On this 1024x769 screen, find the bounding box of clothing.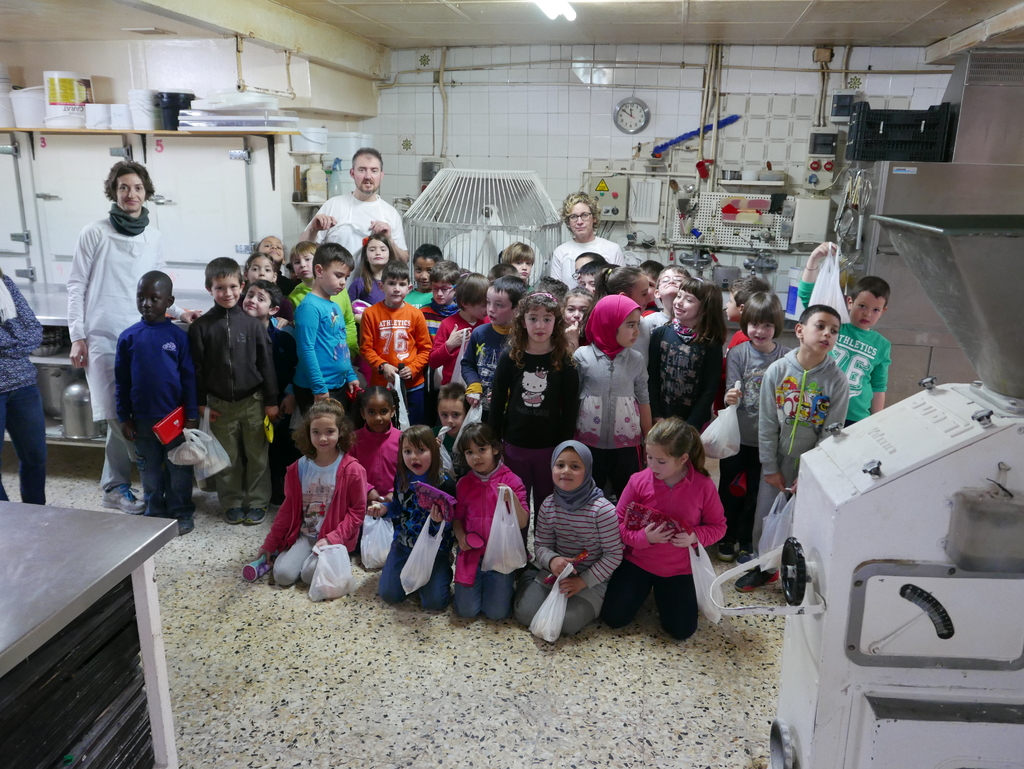
Bounding box: {"x1": 546, "y1": 230, "x2": 630, "y2": 288}.
